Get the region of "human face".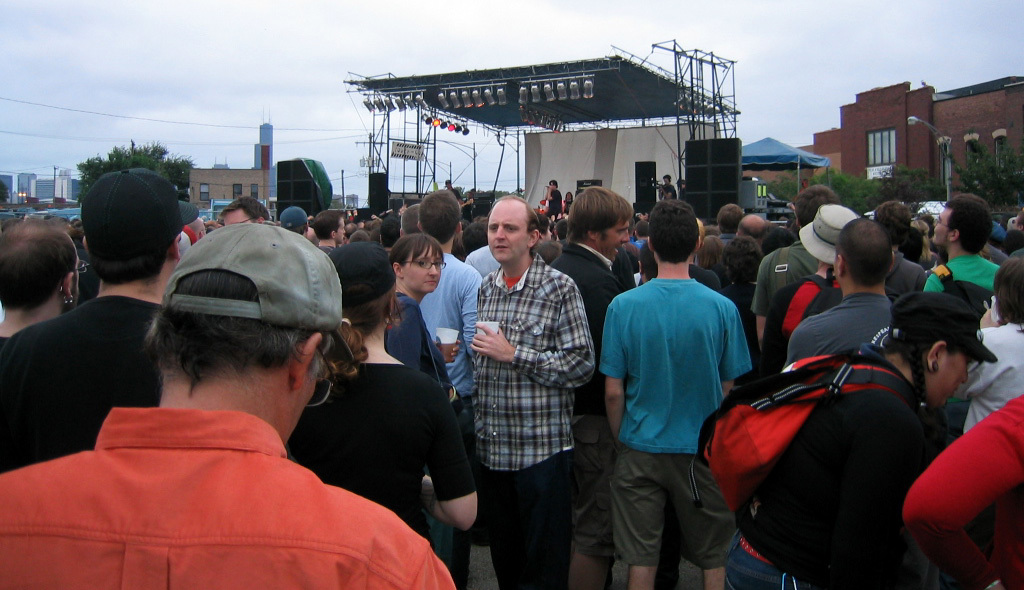
Rect(397, 244, 444, 296).
